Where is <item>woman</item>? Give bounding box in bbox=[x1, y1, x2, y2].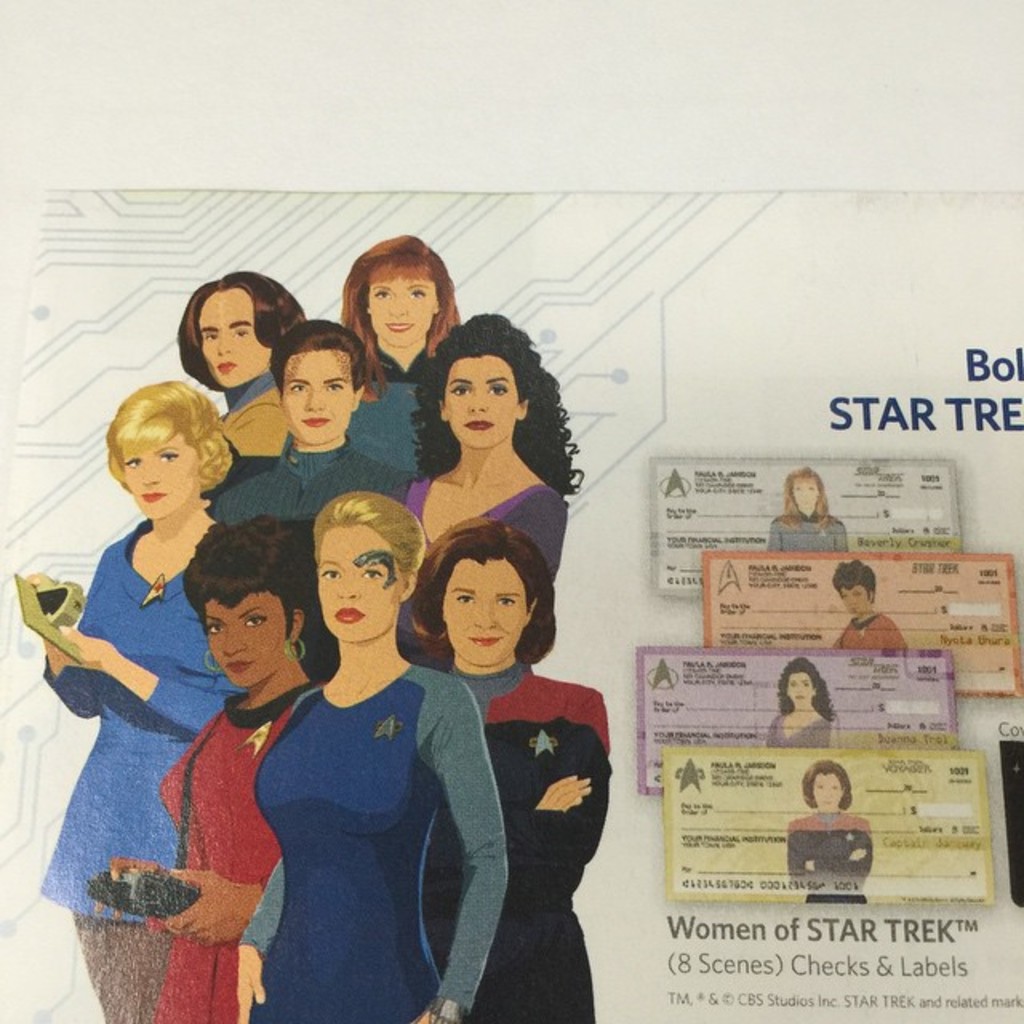
bbox=[0, 365, 238, 1018].
